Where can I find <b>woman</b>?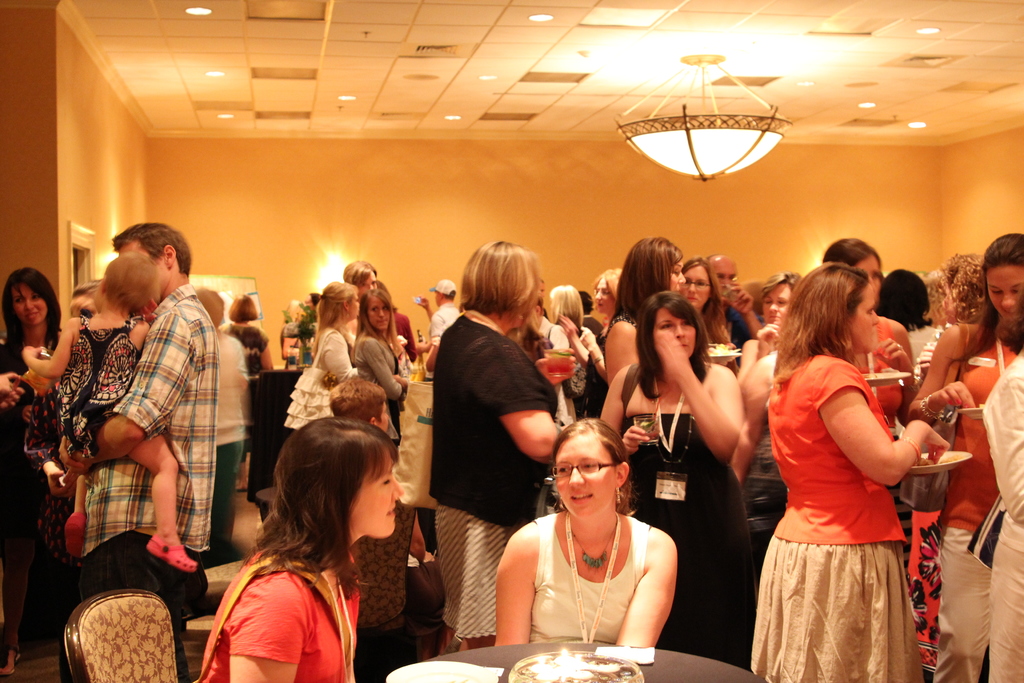
You can find it at 301:272:358:411.
